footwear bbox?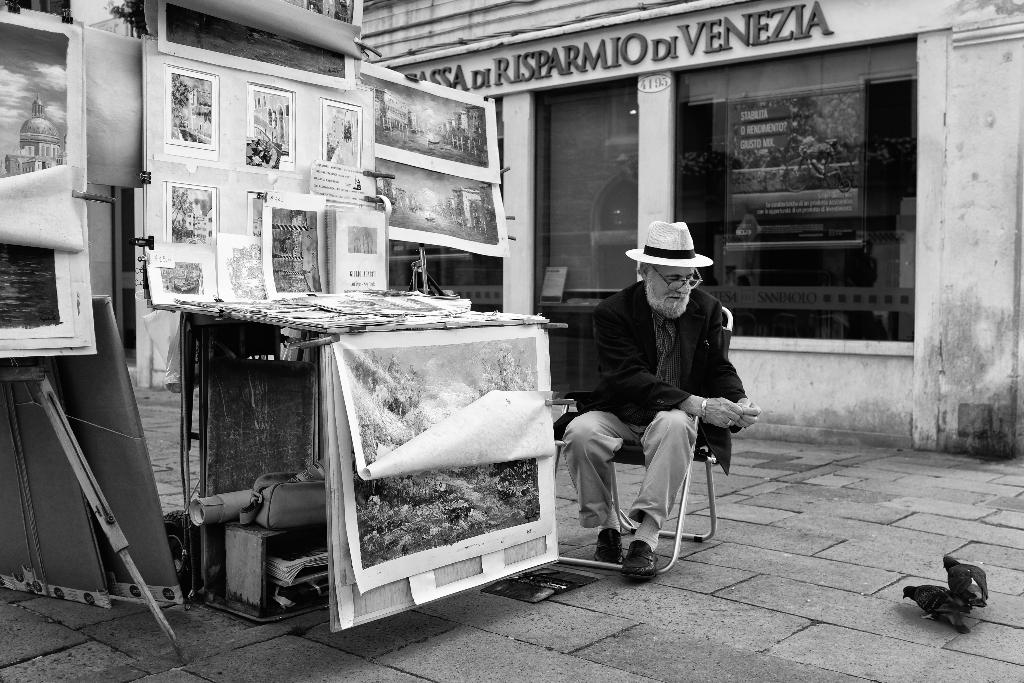
(left=593, top=523, right=626, bottom=562)
